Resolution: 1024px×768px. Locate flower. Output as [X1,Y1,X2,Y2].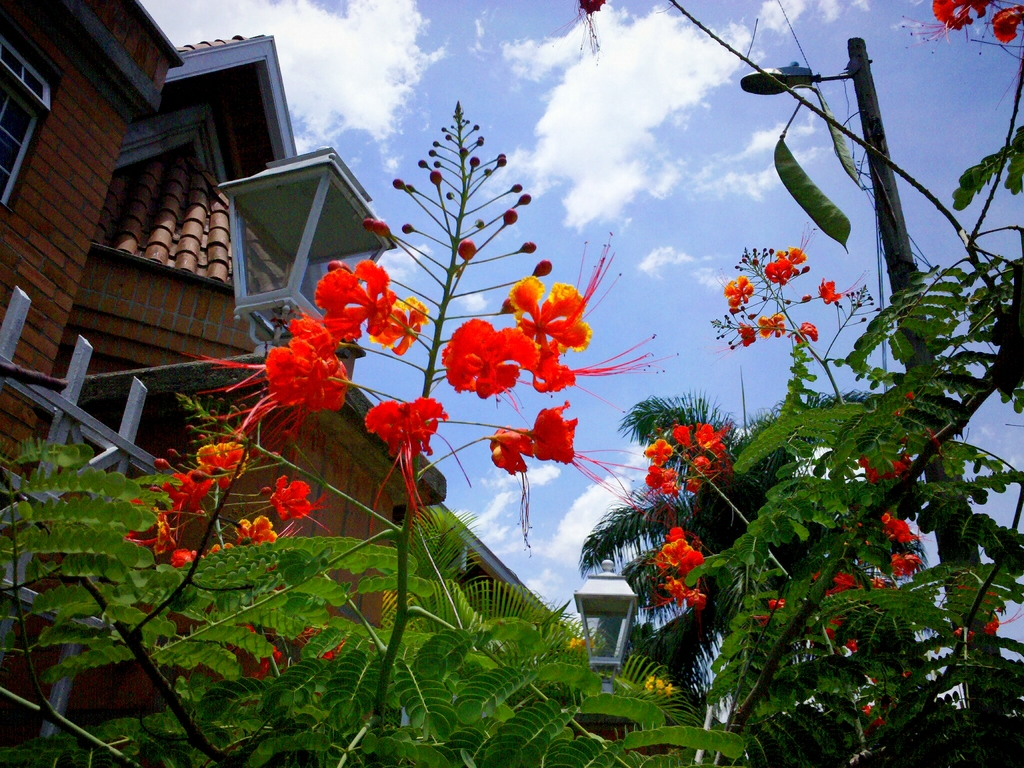
[990,1,1023,41].
